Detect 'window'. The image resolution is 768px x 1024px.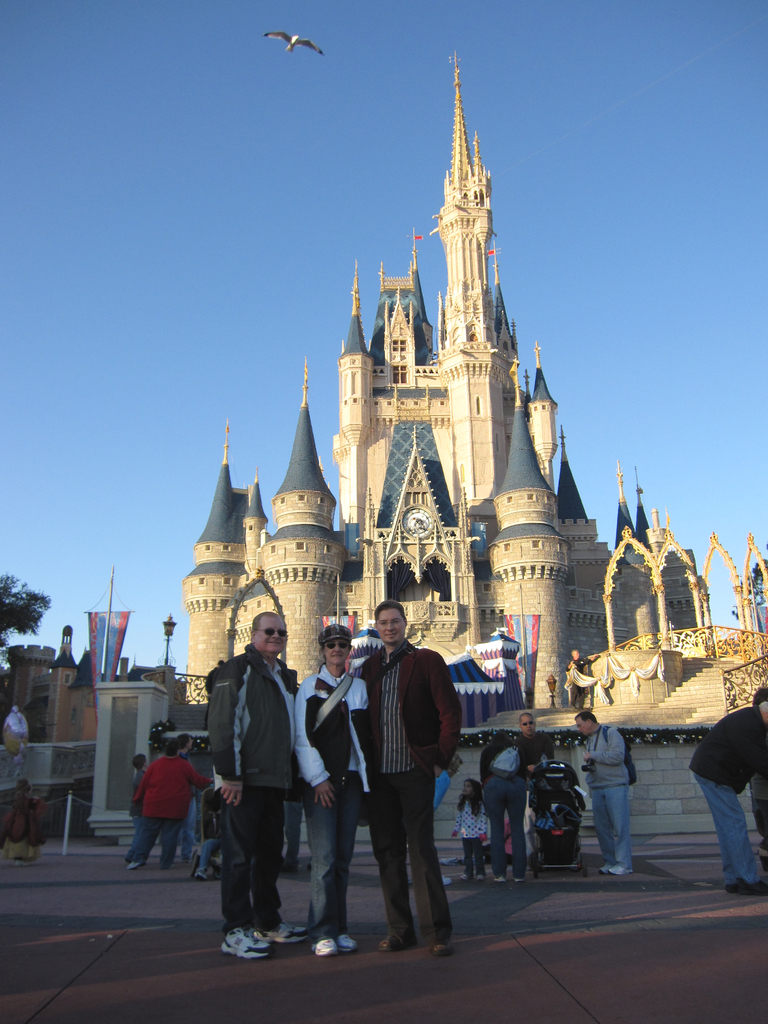
{"left": 531, "top": 498, "right": 534, "bottom": 500}.
